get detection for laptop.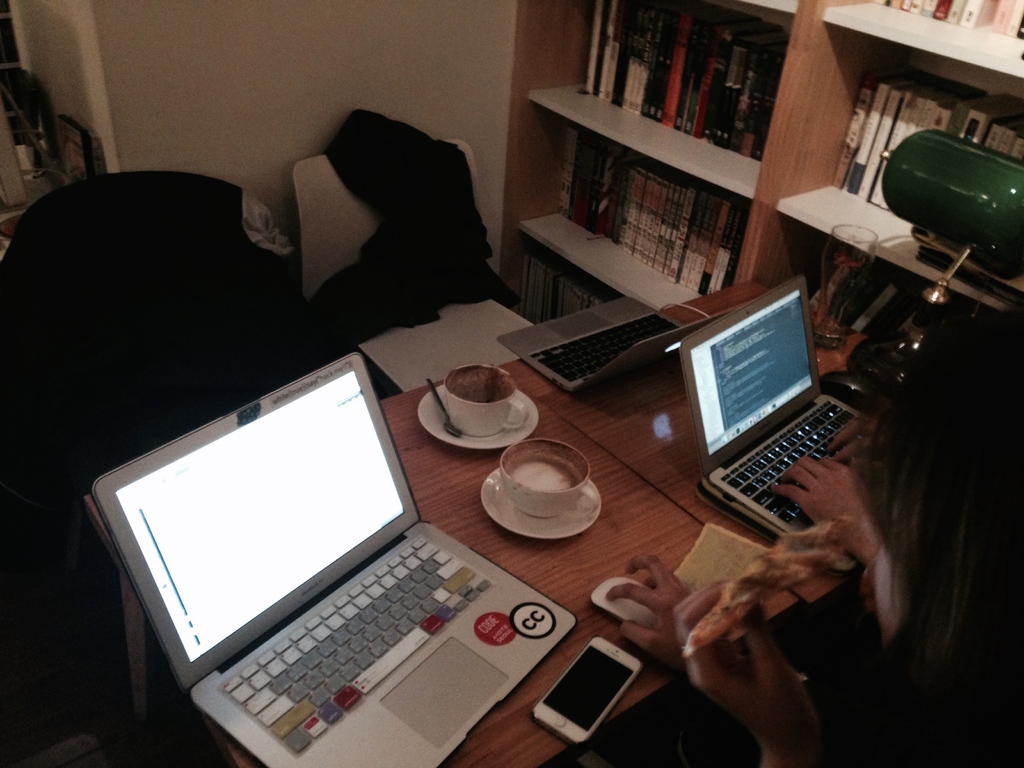
Detection: 84/374/592/761.
